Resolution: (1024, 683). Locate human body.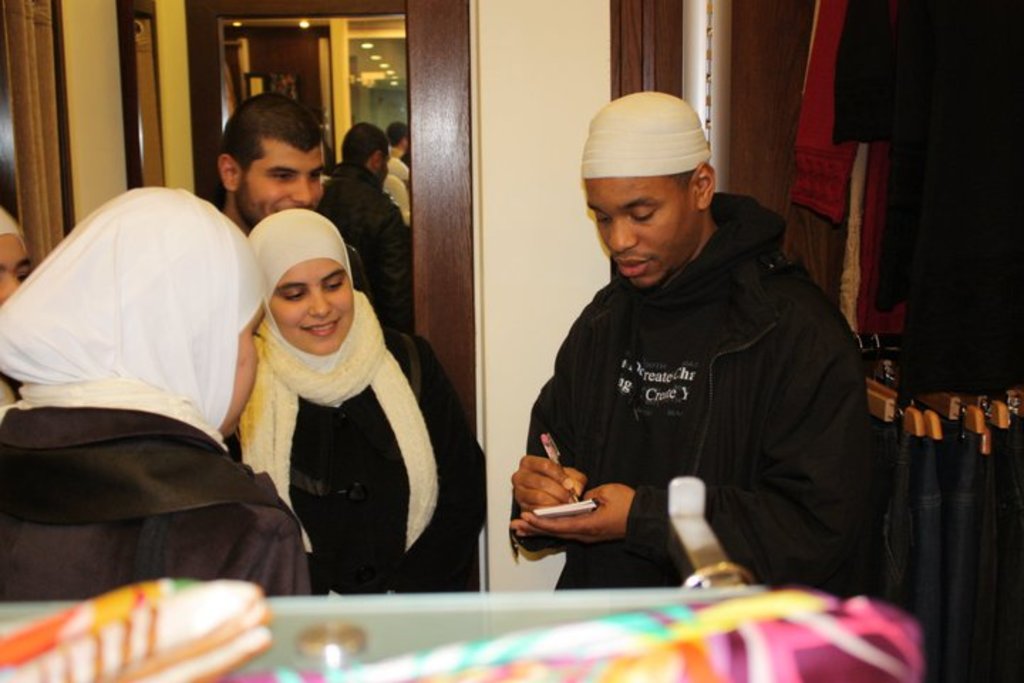
319 162 420 317.
